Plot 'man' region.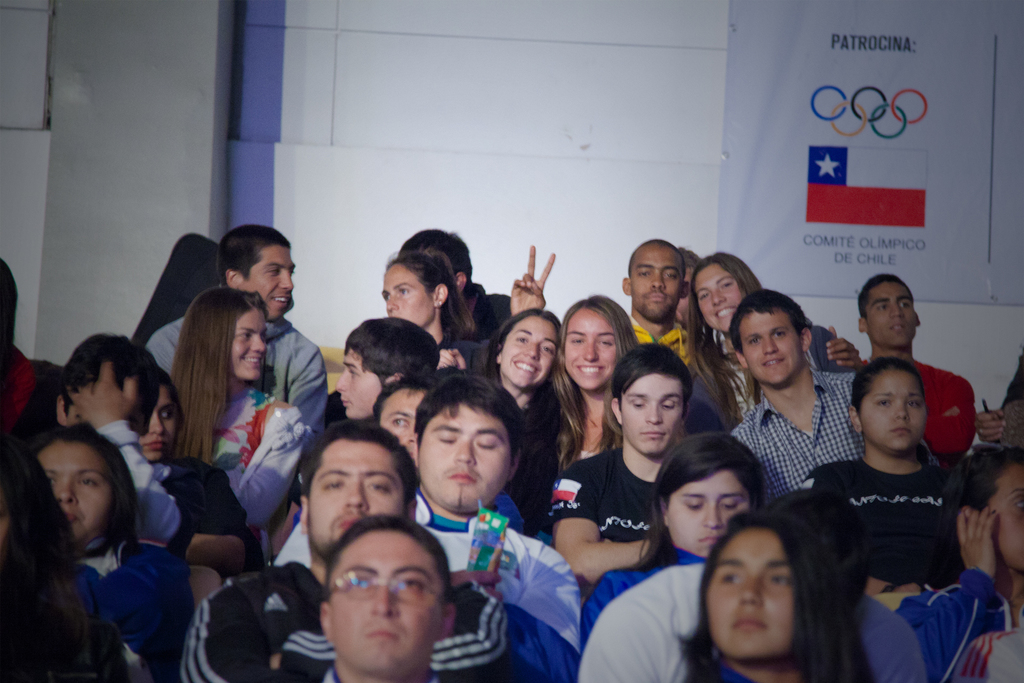
Plotted at x1=273, y1=372, x2=577, y2=682.
